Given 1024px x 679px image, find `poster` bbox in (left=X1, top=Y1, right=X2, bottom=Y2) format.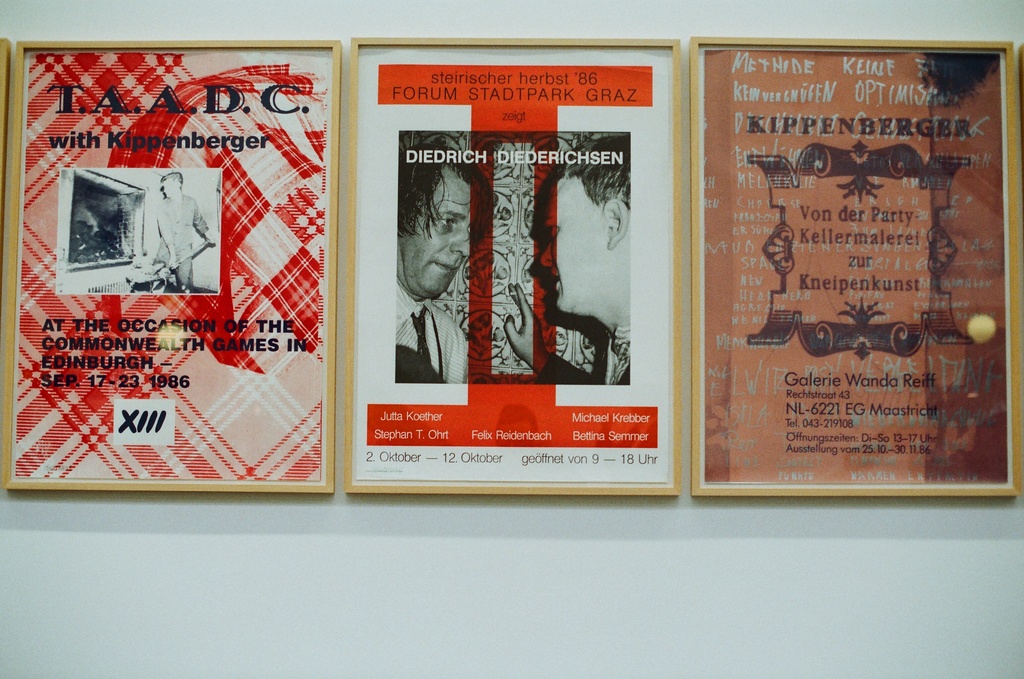
(left=12, top=51, right=329, bottom=480).
